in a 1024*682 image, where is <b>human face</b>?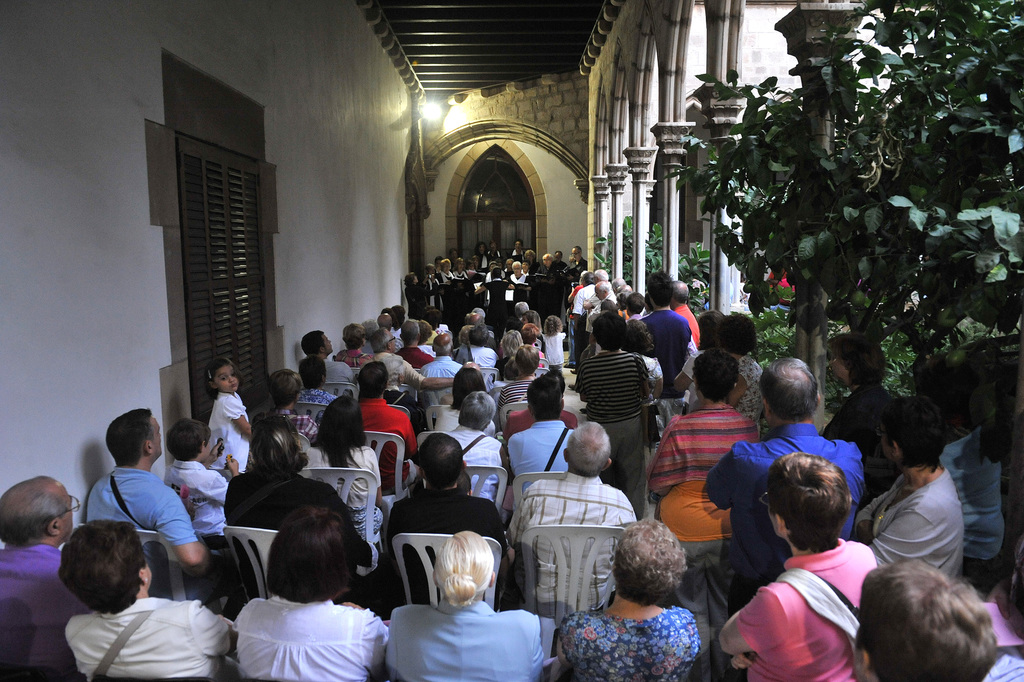
l=441, t=259, r=452, b=273.
